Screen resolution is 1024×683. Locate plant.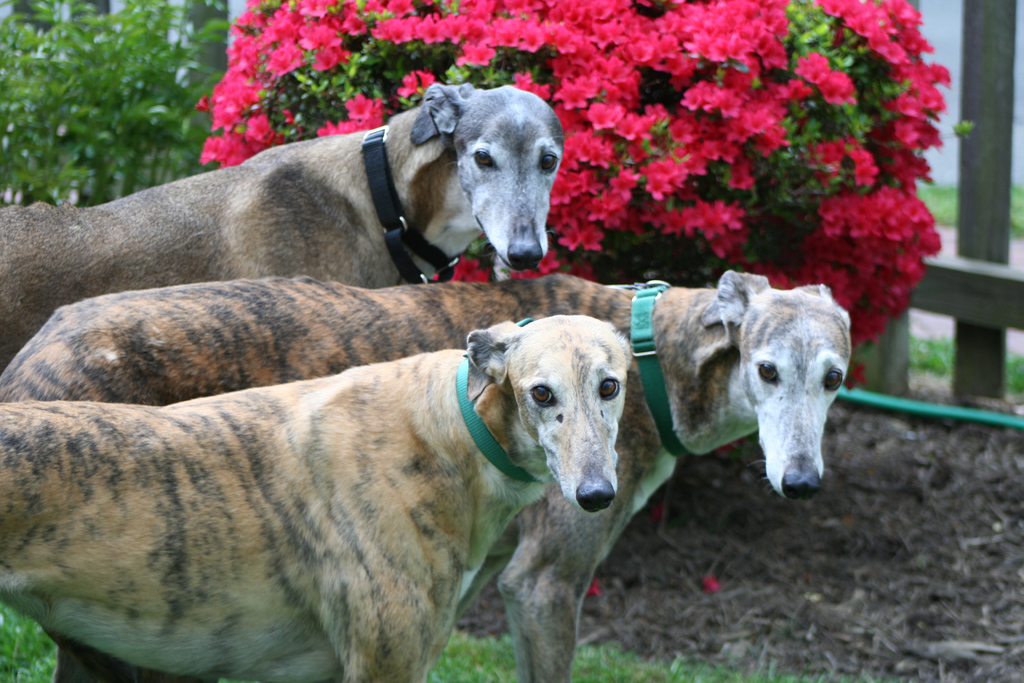
{"left": 189, "top": 0, "right": 951, "bottom": 394}.
